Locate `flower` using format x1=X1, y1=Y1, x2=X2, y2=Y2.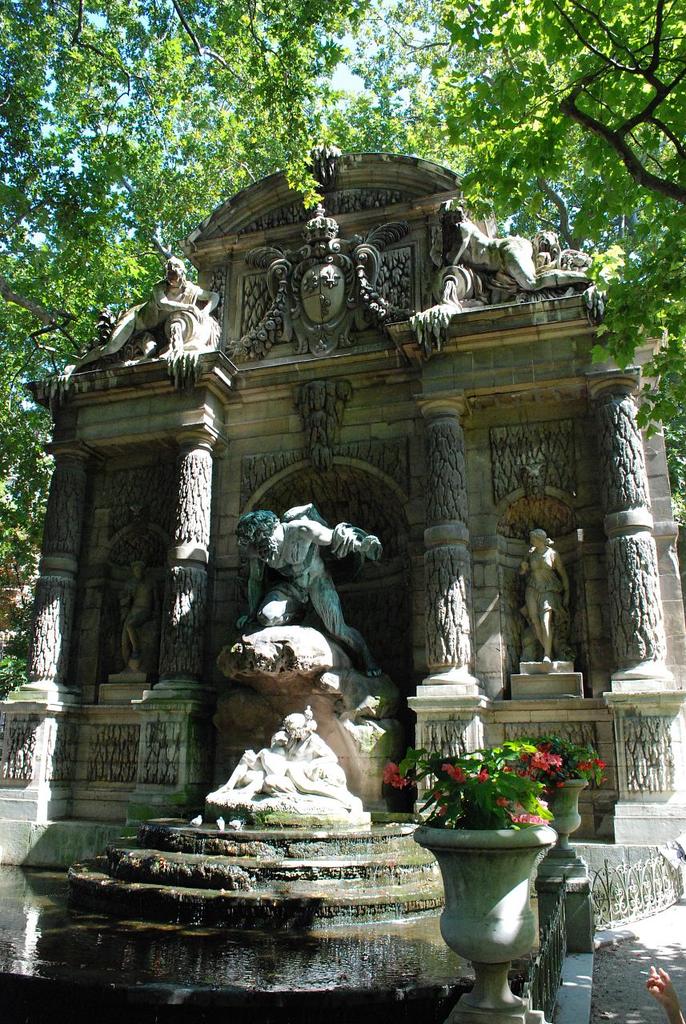
x1=477, y1=773, x2=493, y2=785.
